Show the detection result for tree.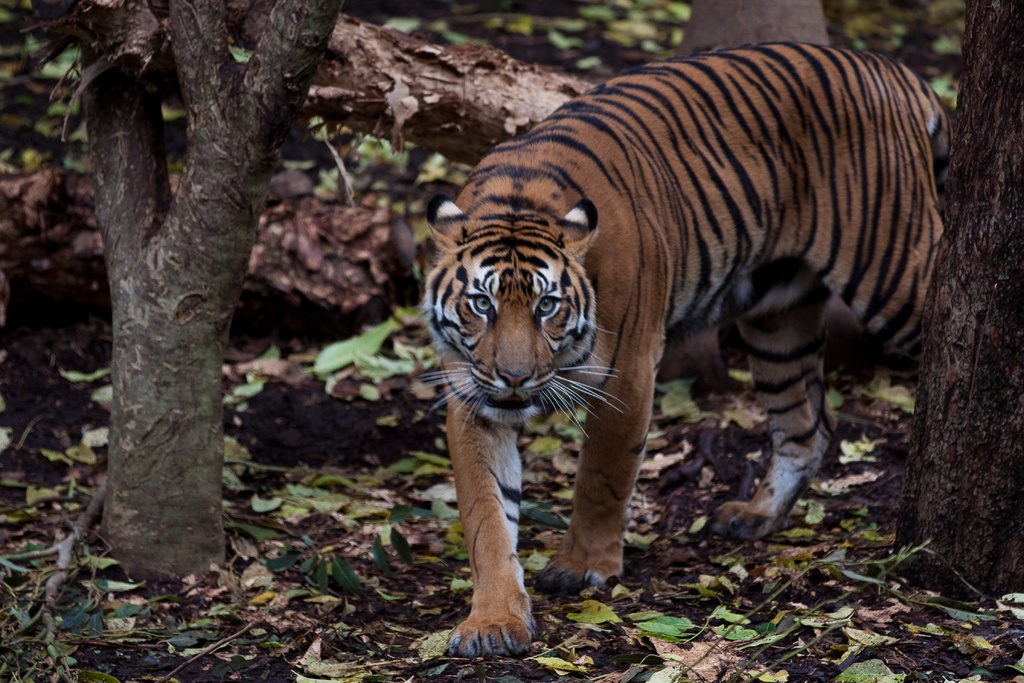
<box>673,0,831,47</box>.
